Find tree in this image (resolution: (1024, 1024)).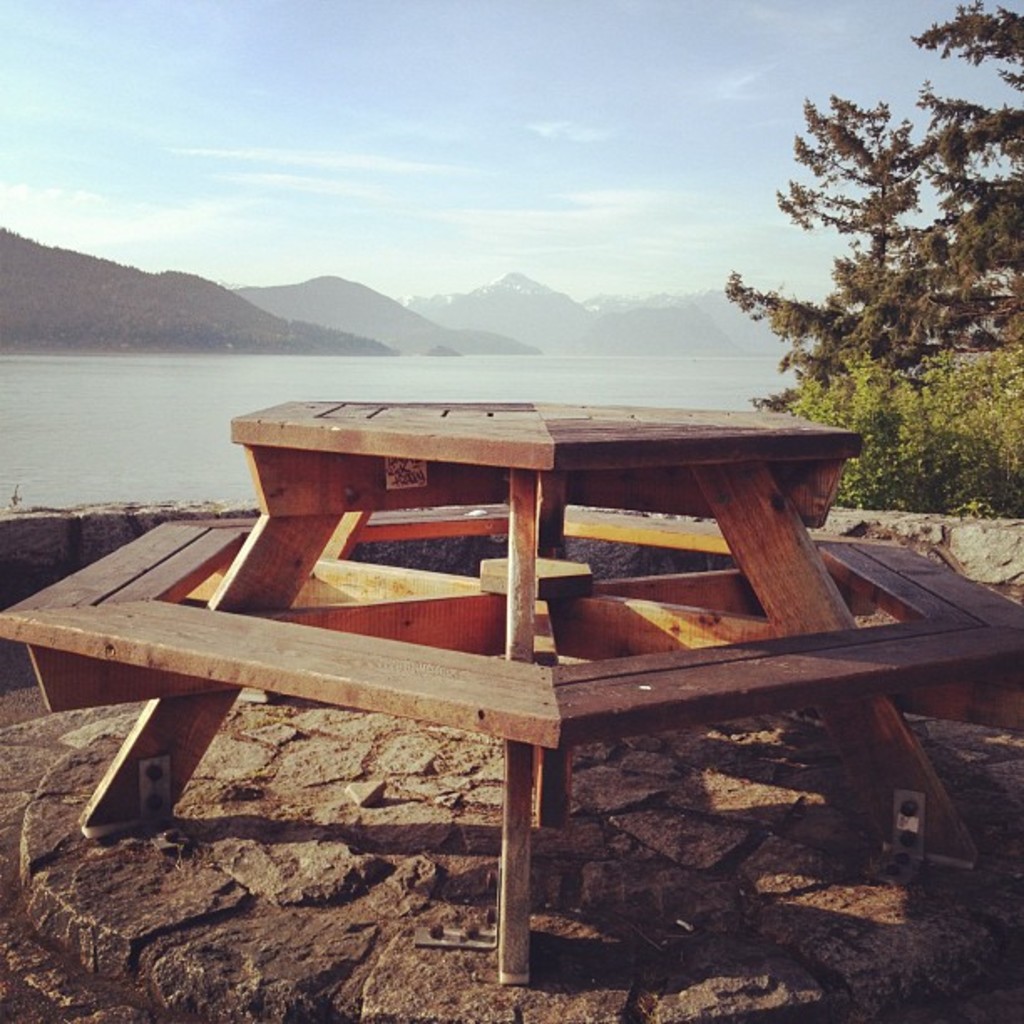
<bbox>840, 0, 1022, 355</bbox>.
